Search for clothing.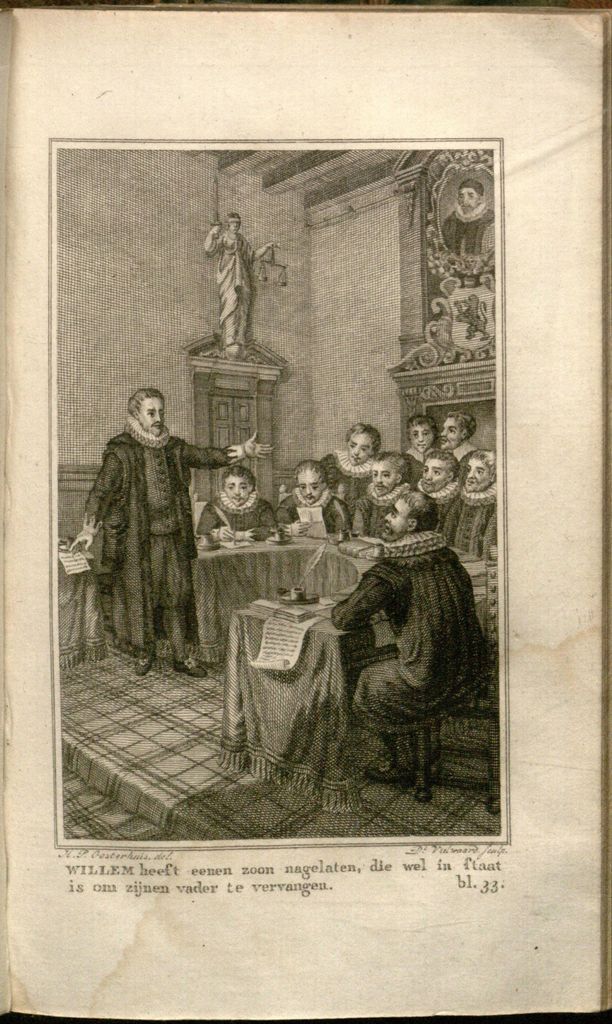
Found at [402, 449, 435, 485].
